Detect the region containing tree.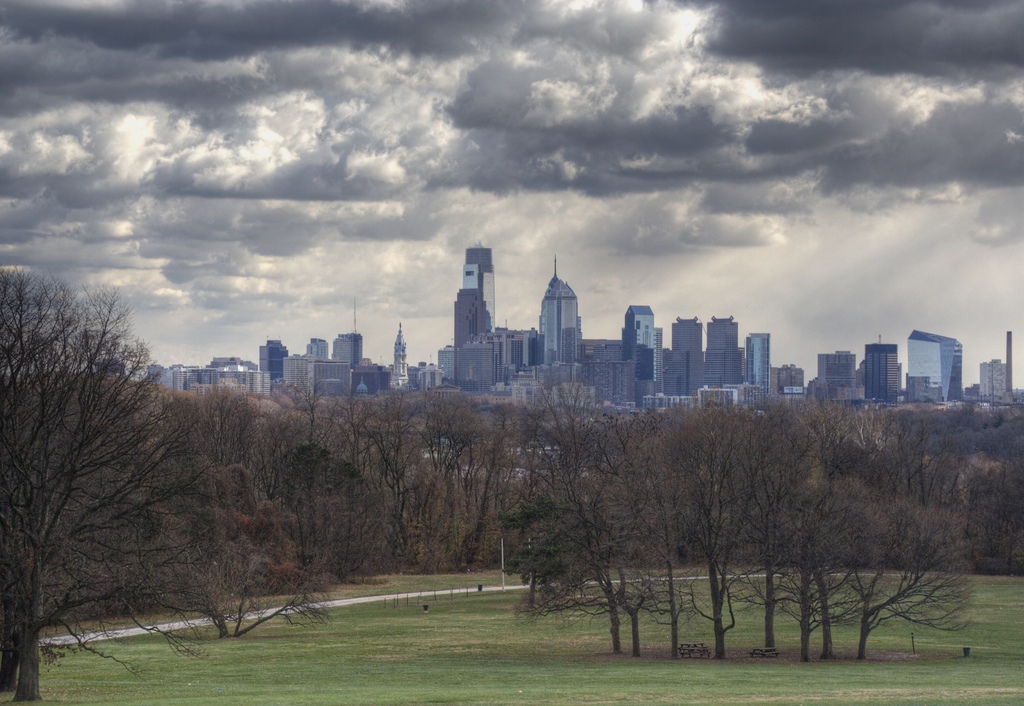
Rect(148, 381, 321, 632).
